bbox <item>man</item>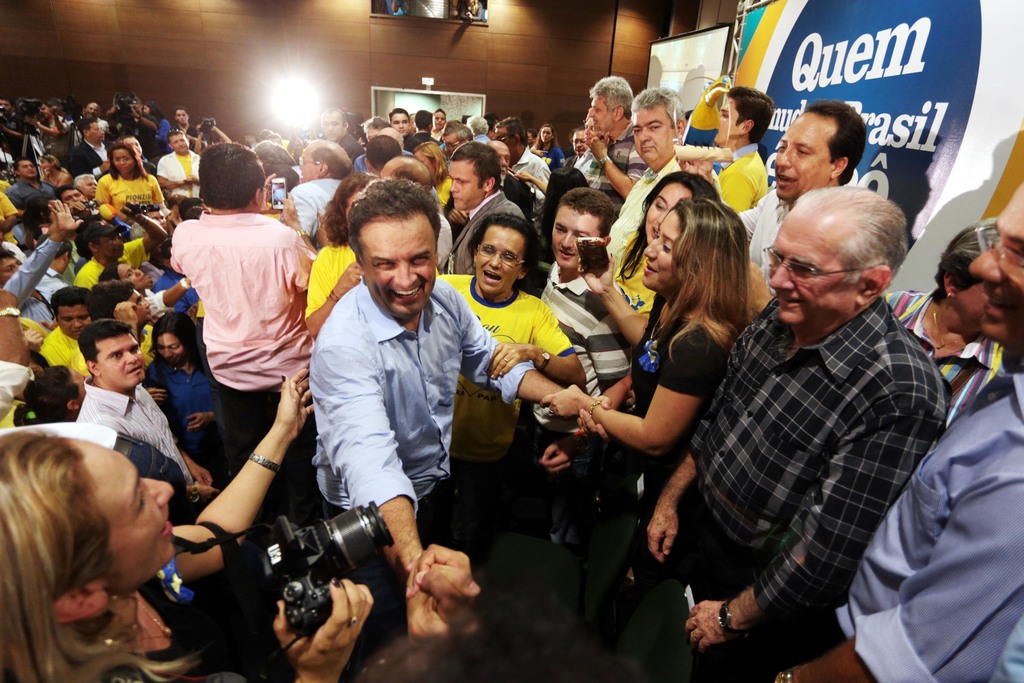
[x1=43, y1=240, x2=76, y2=294]
